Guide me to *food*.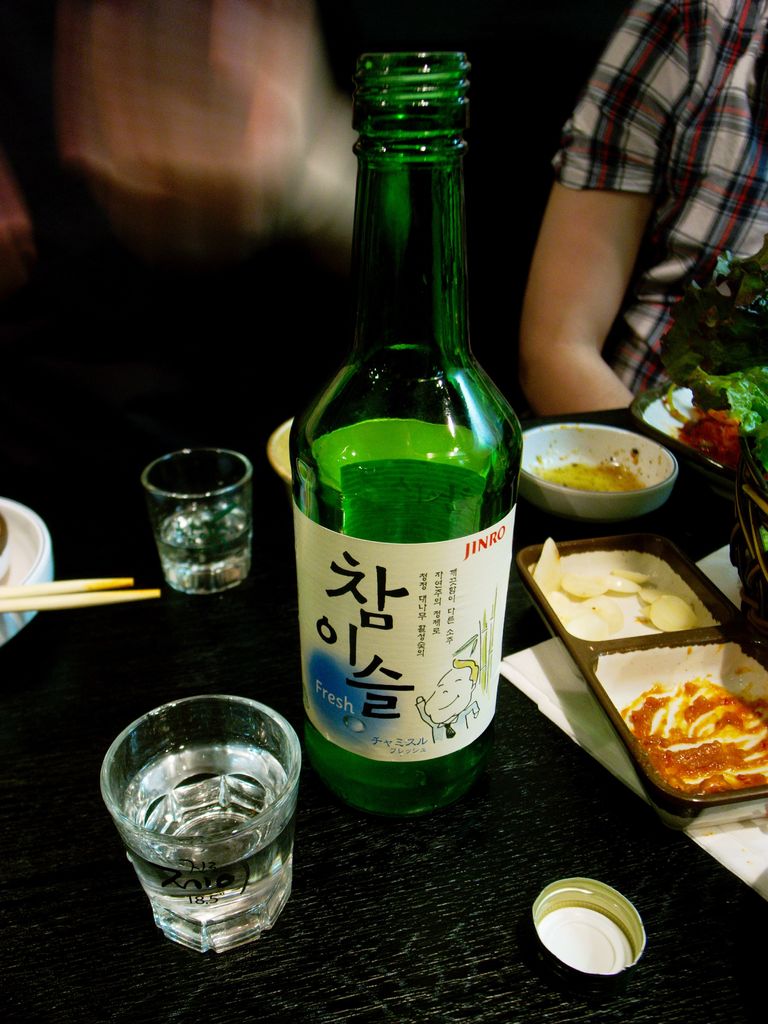
Guidance: <box>632,665,753,786</box>.
